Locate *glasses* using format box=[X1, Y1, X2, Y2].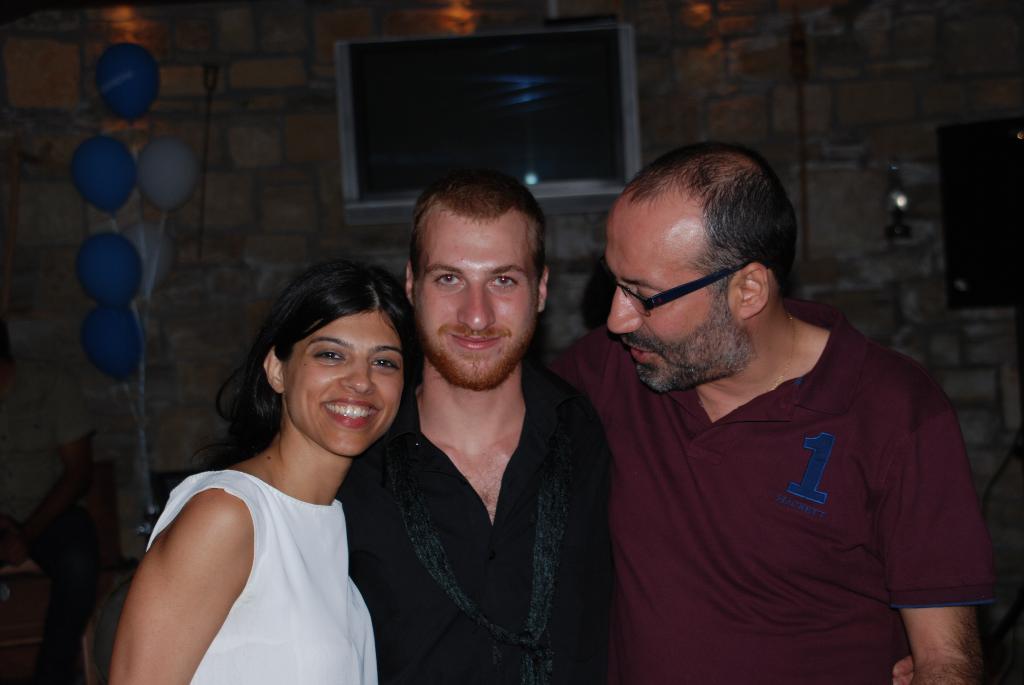
box=[609, 264, 750, 317].
